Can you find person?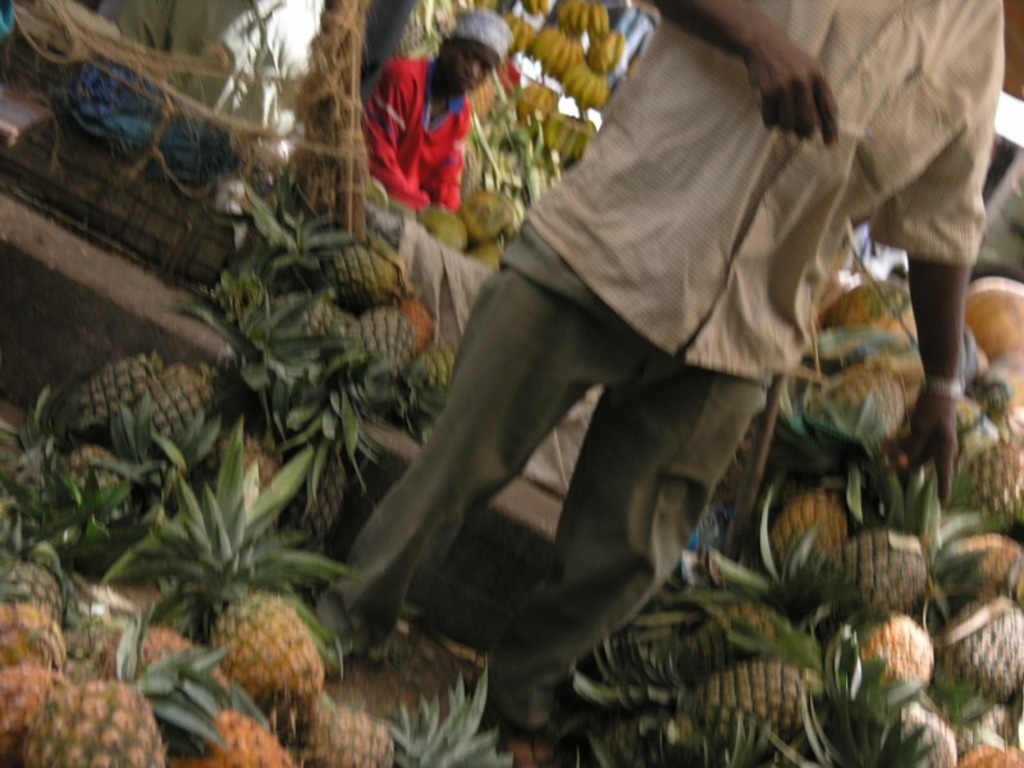
Yes, bounding box: [311,0,1006,760].
